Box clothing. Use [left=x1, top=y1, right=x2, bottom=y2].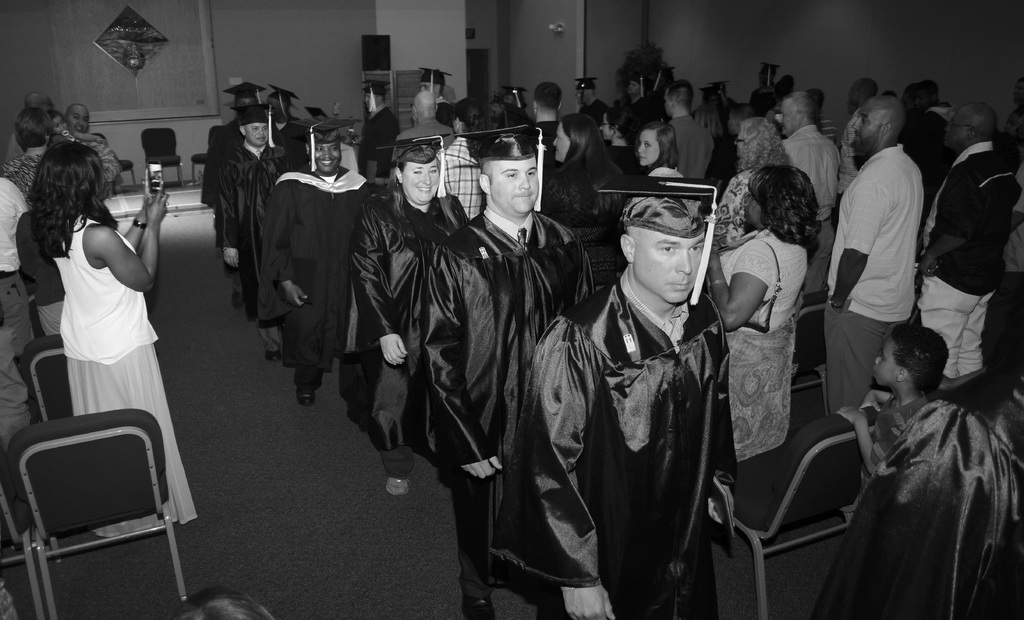
[left=422, top=215, right=596, bottom=578].
